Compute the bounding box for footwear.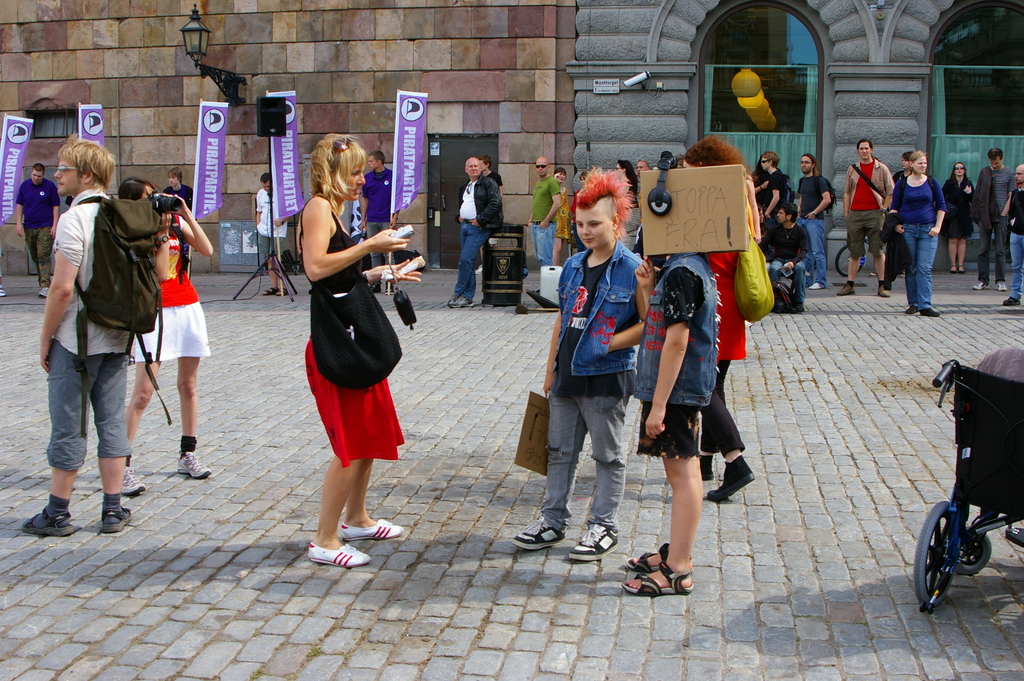
{"left": 955, "top": 261, "right": 966, "bottom": 276}.
